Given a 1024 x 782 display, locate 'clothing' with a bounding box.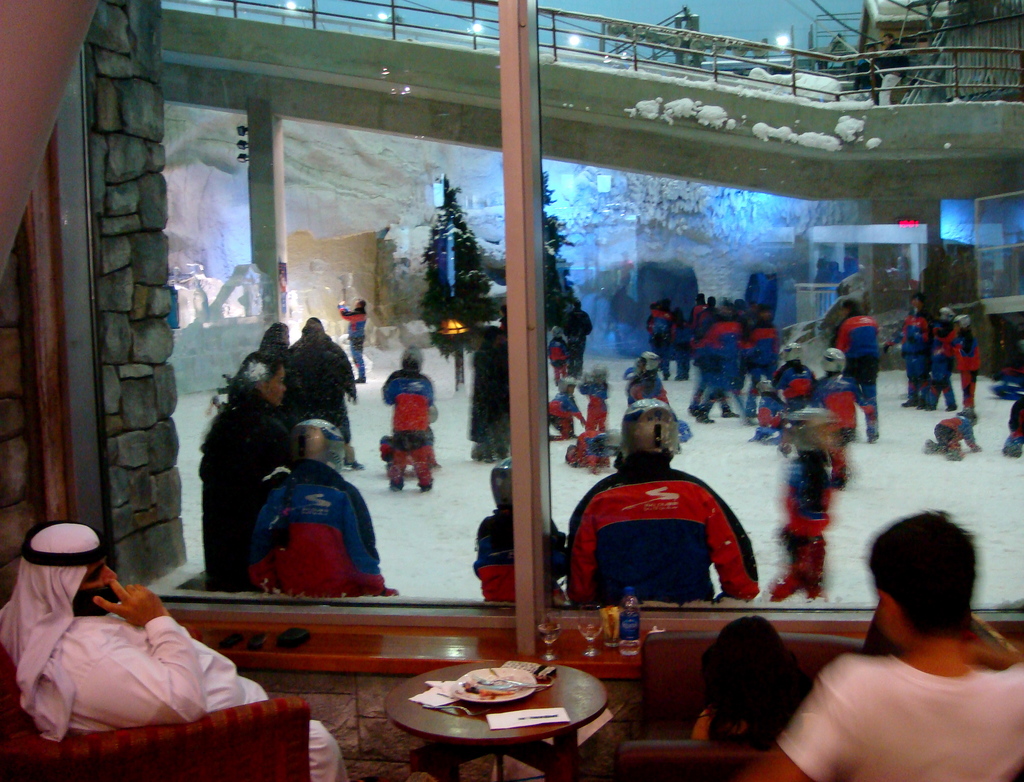
Located: crop(479, 509, 564, 605).
